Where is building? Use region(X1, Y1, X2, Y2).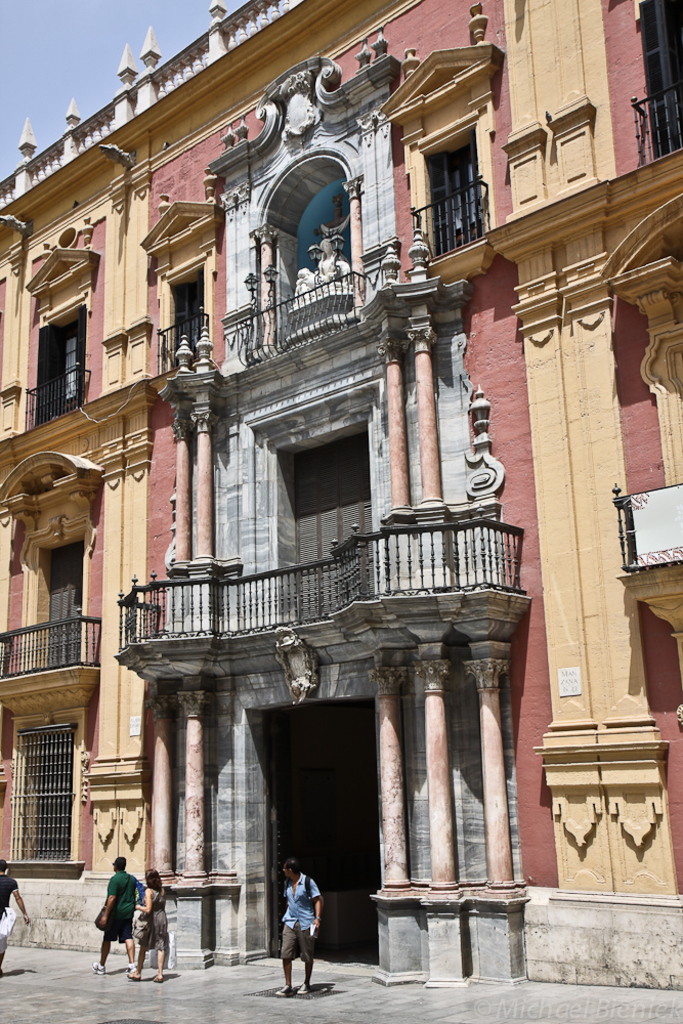
region(0, 0, 682, 989).
